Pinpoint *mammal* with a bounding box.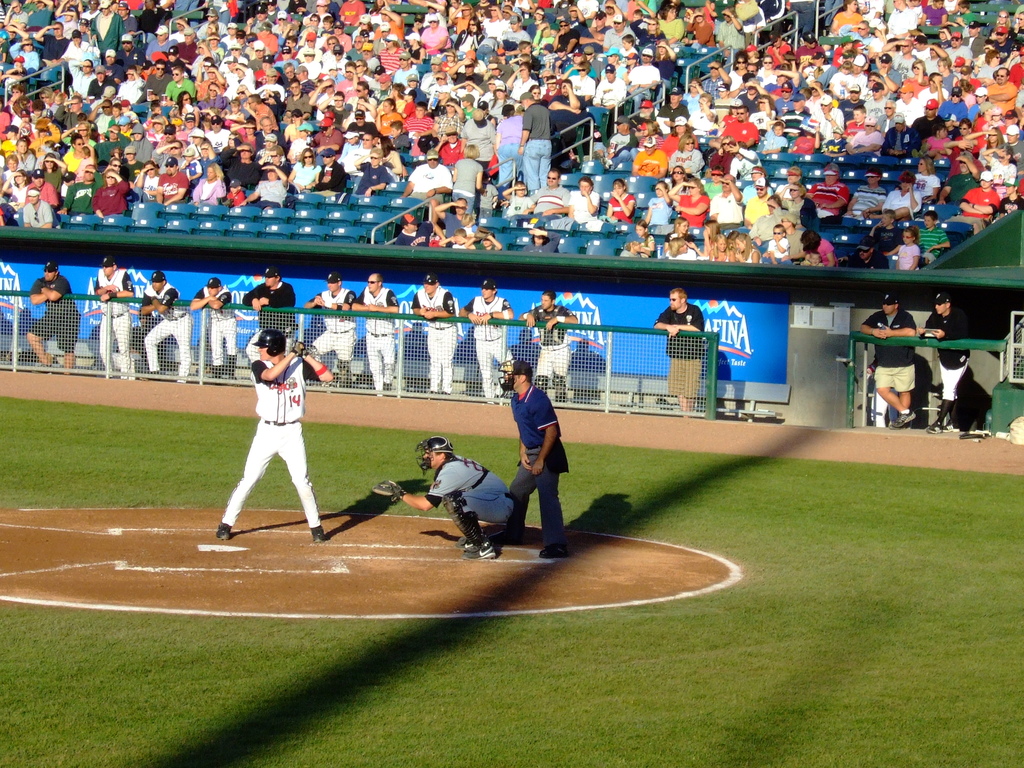
{"x1": 308, "y1": 277, "x2": 351, "y2": 388}.
